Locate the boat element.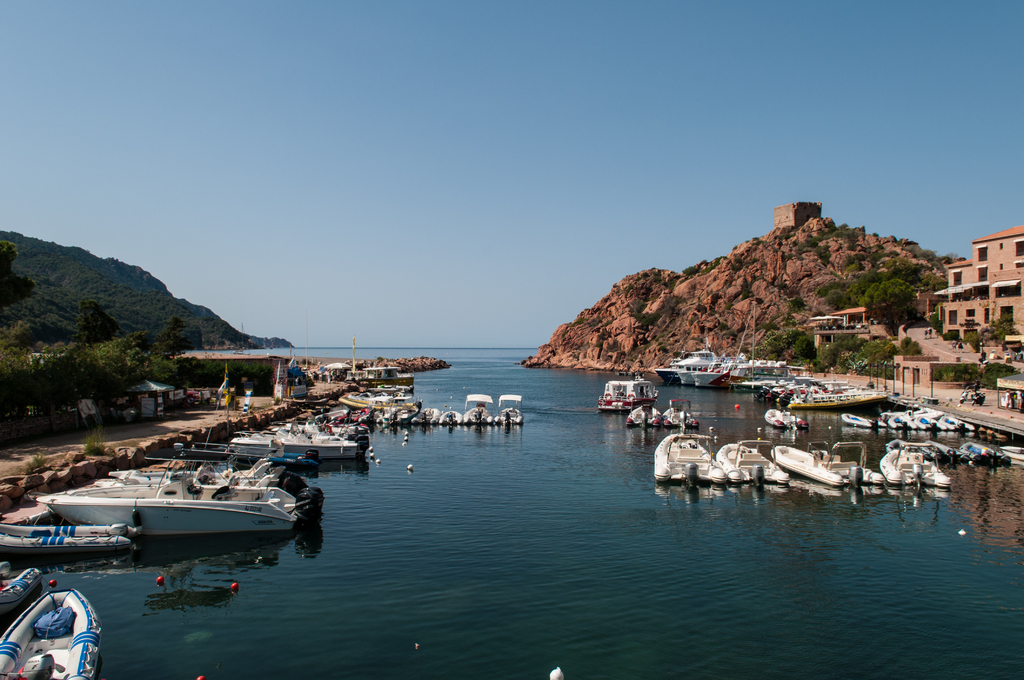
Element bbox: locate(648, 425, 729, 489).
